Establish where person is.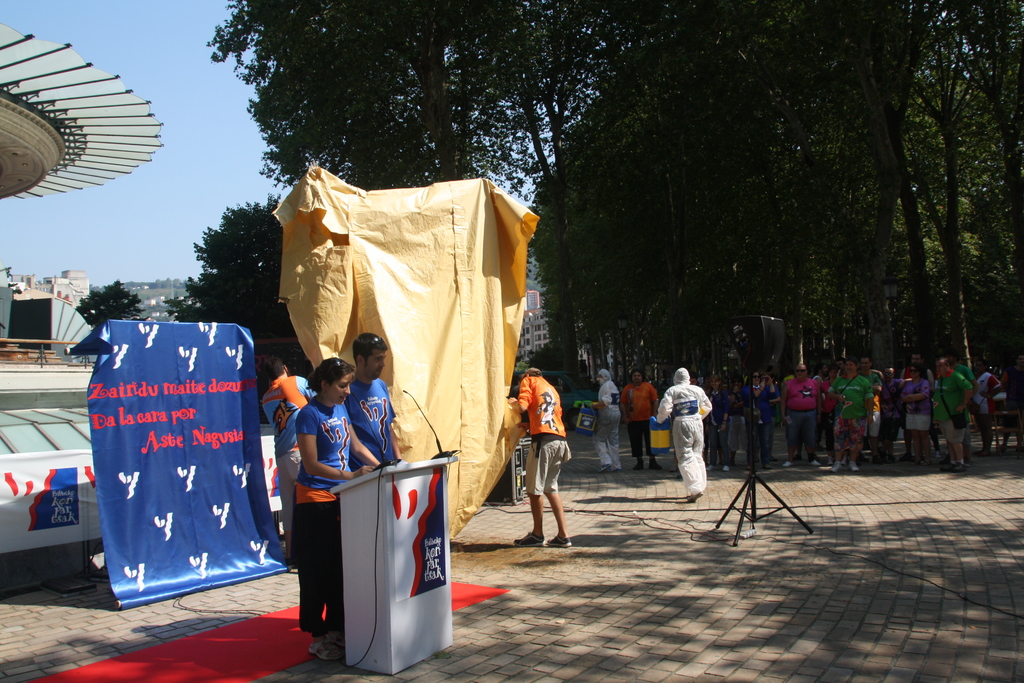
Established at 257, 355, 319, 566.
